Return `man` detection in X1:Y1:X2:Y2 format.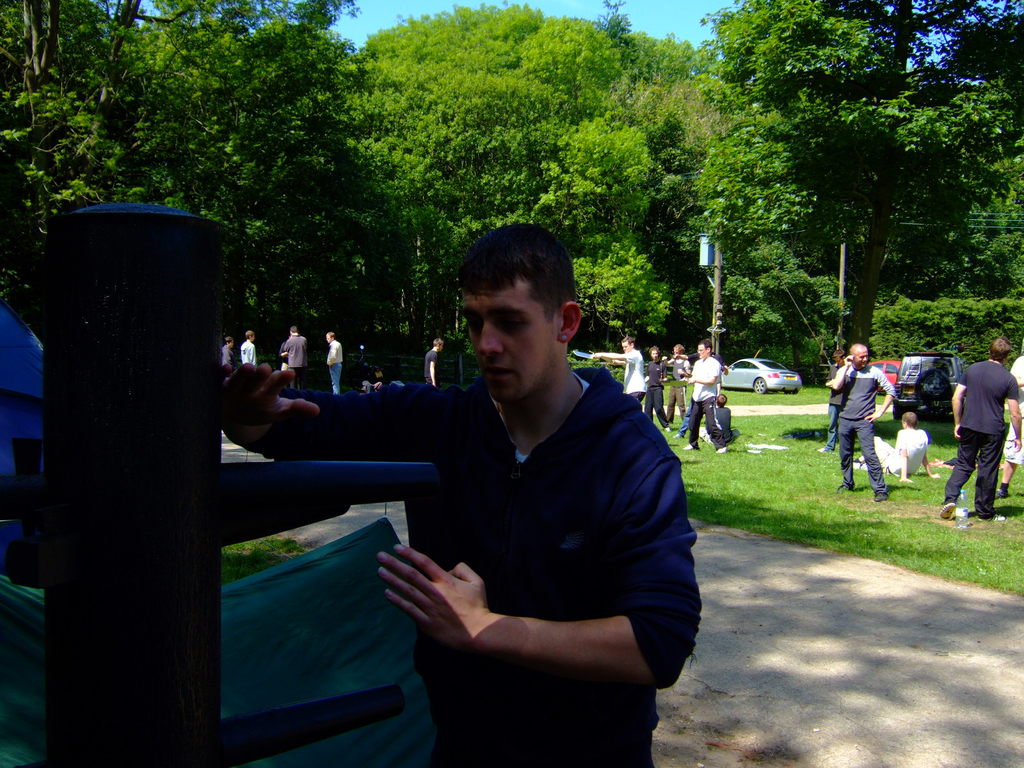
587:336:644:406.
